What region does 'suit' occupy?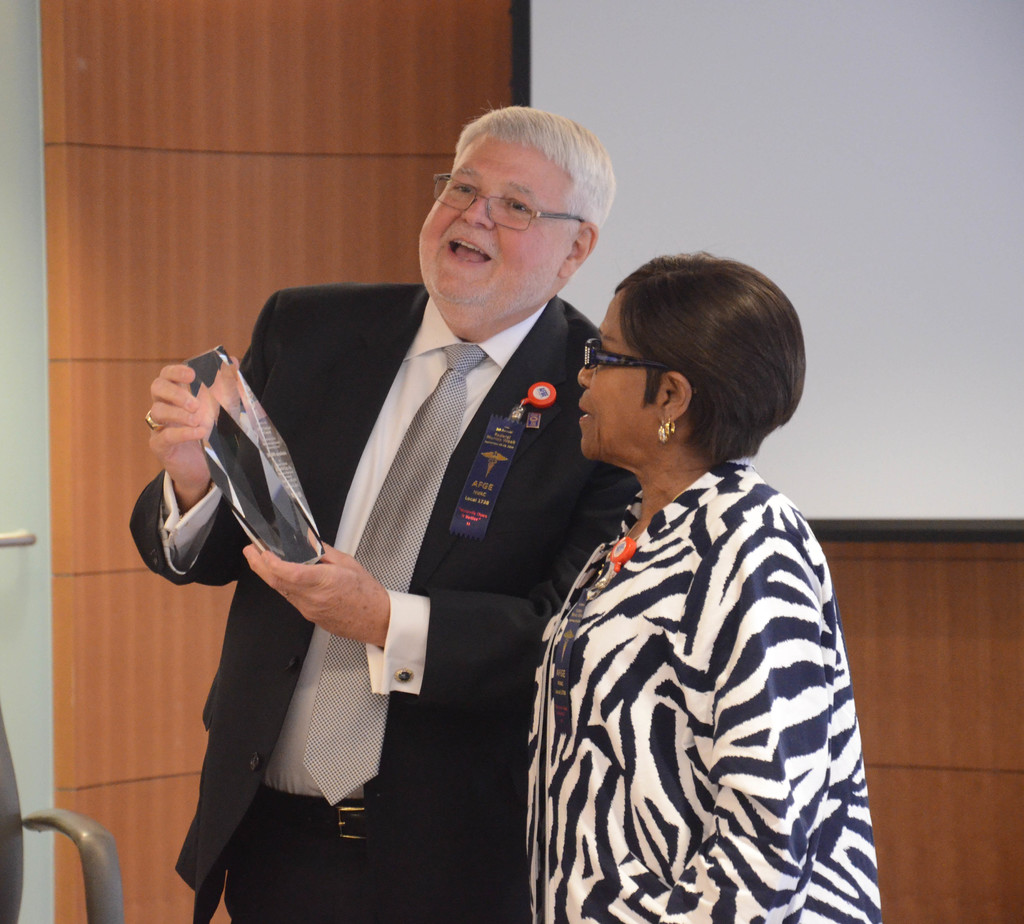
<box>181,151,653,902</box>.
